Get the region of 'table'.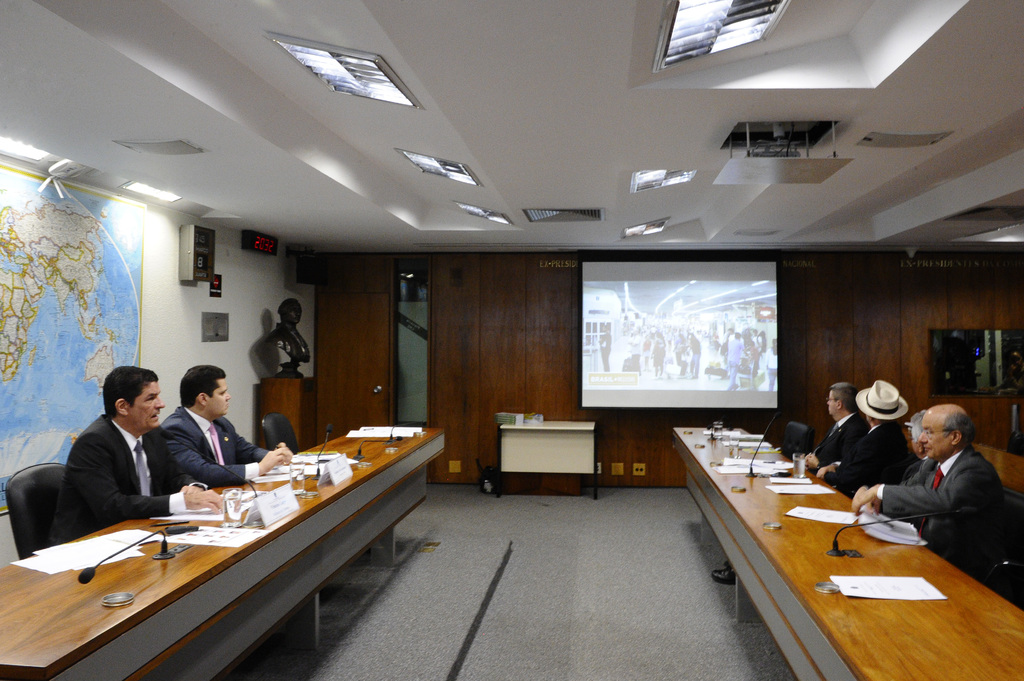
<bbox>0, 421, 450, 680</bbox>.
